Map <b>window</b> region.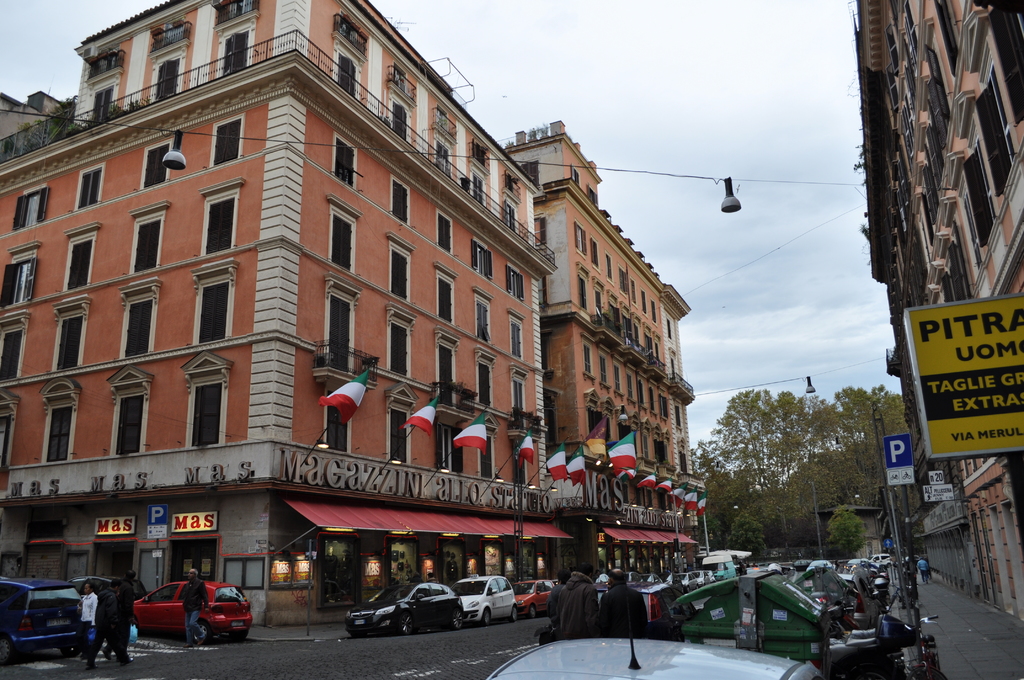
Mapped to [336,33,366,94].
